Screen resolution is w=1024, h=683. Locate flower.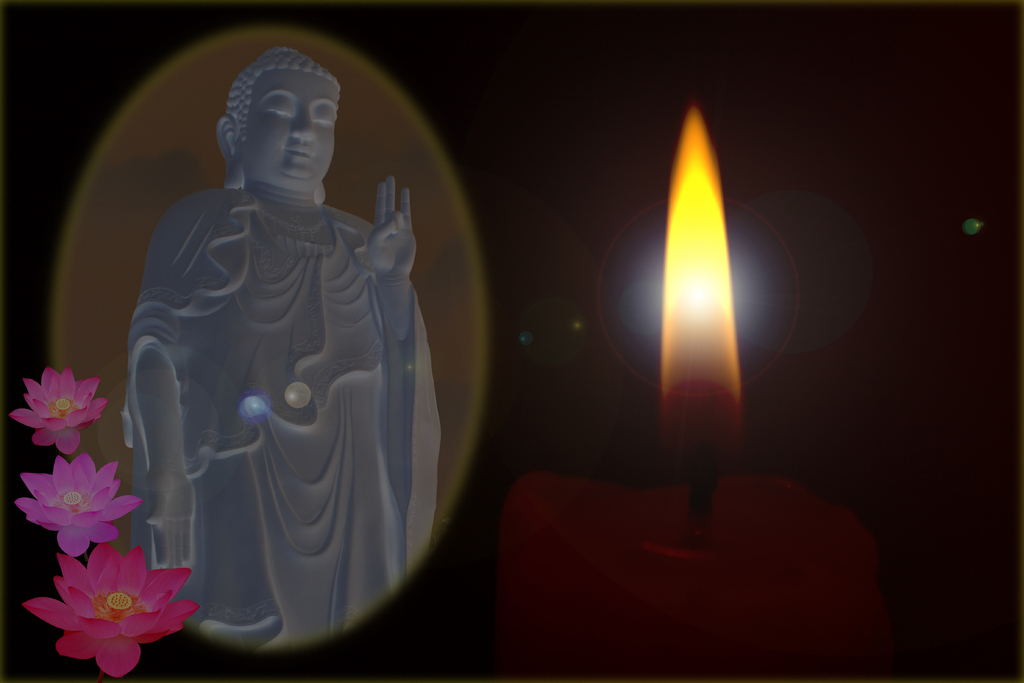
box=[43, 549, 182, 660].
